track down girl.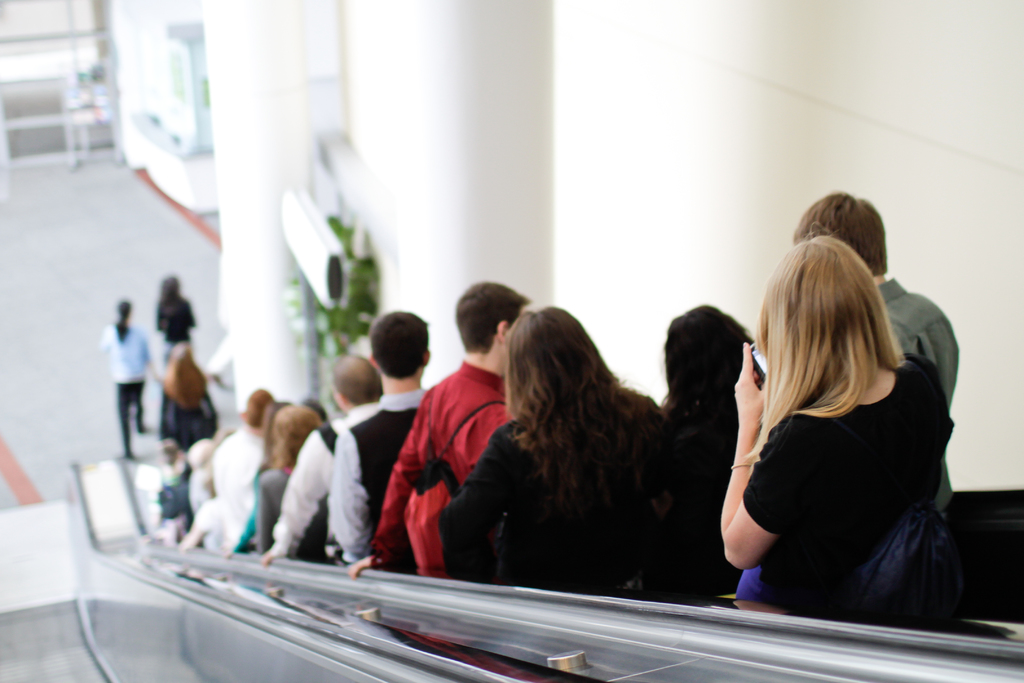
Tracked to x1=714 y1=231 x2=956 y2=621.
